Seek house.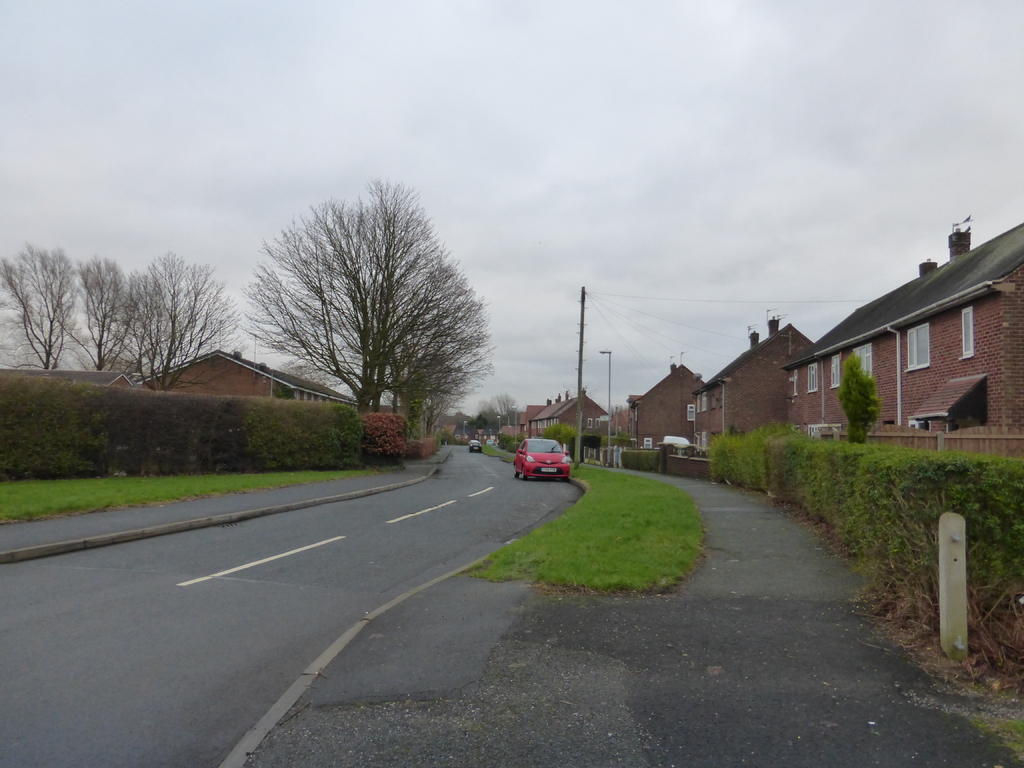
(x1=1, y1=369, x2=137, y2=394).
